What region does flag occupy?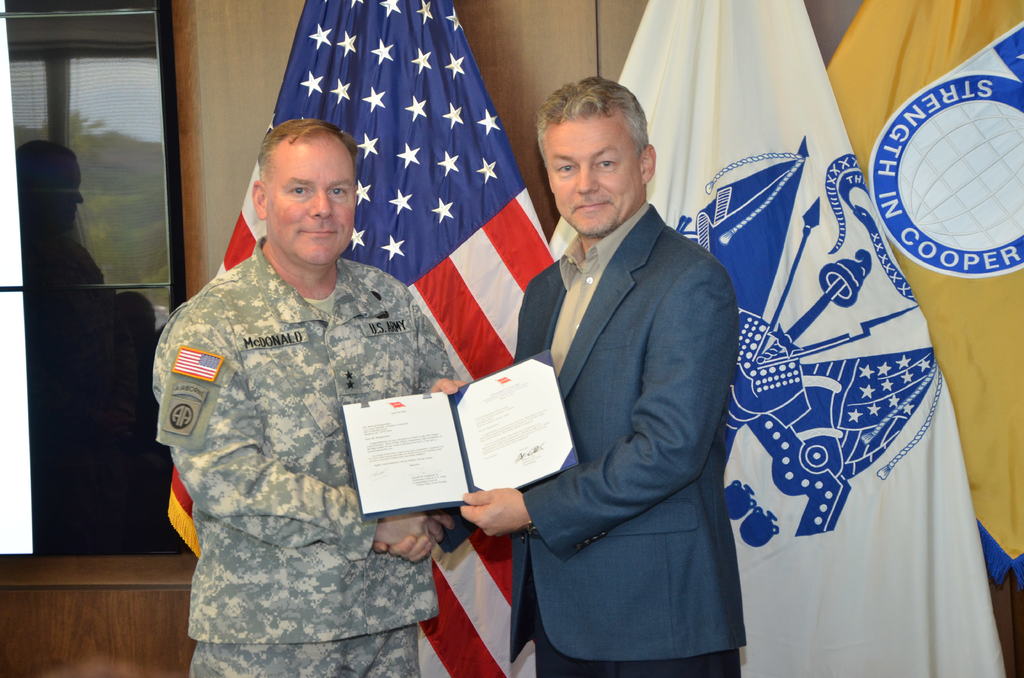
[x1=609, y1=0, x2=1012, y2=677].
